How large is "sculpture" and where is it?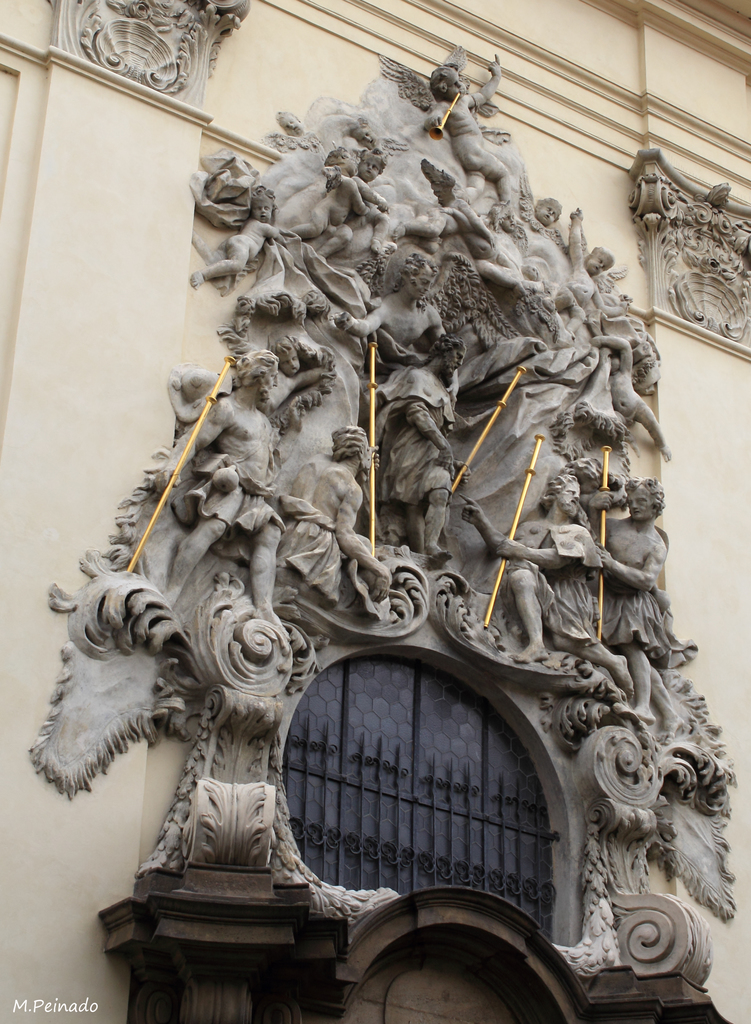
Bounding box: rect(629, 156, 749, 350).
